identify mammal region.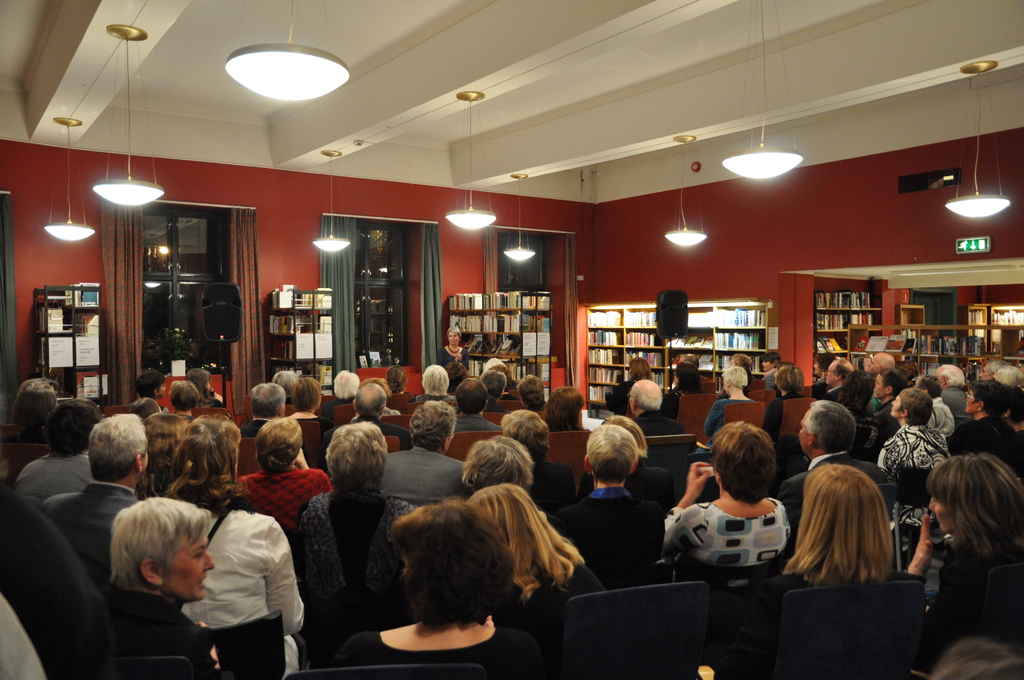
Region: 329, 368, 355, 397.
